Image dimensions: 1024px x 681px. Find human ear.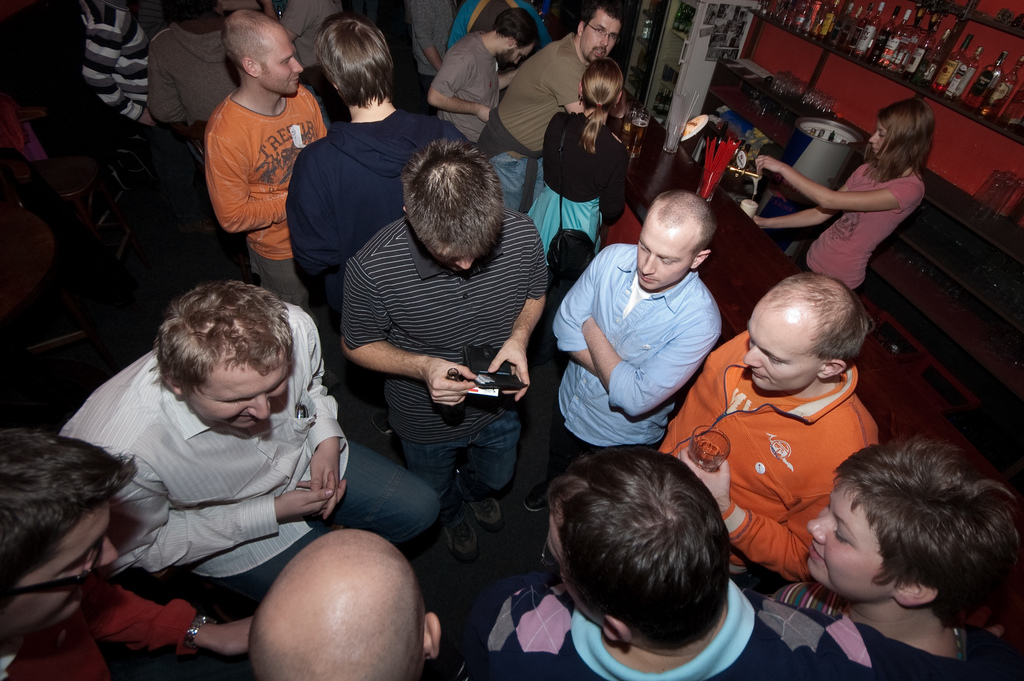
x1=598 y1=609 x2=634 y2=641.
